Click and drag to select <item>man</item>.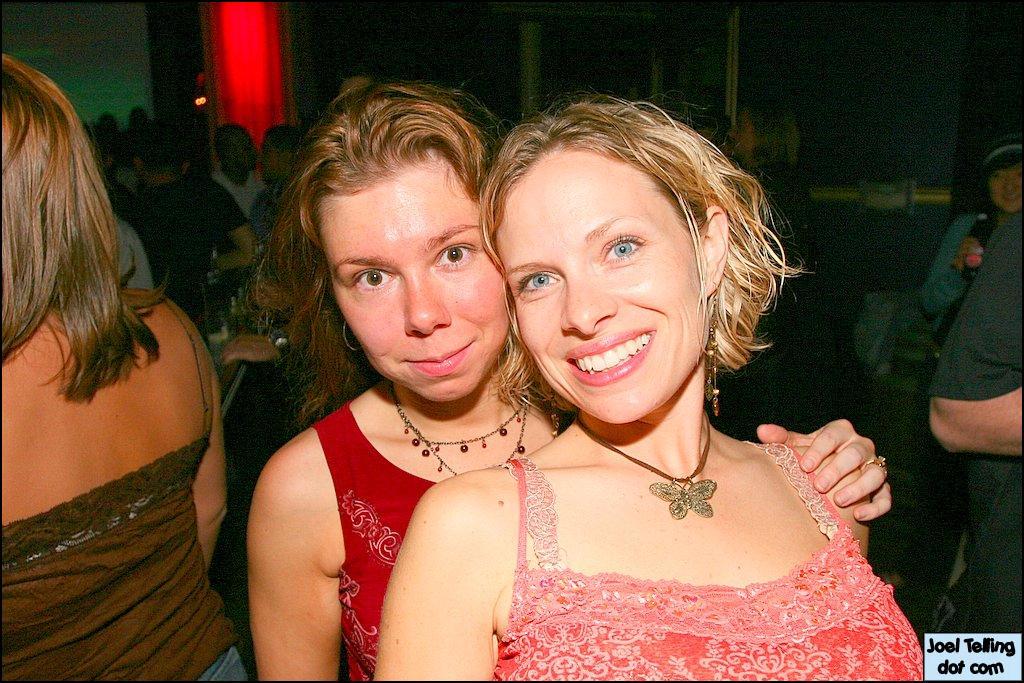
Selection: 125:126:256:327.
